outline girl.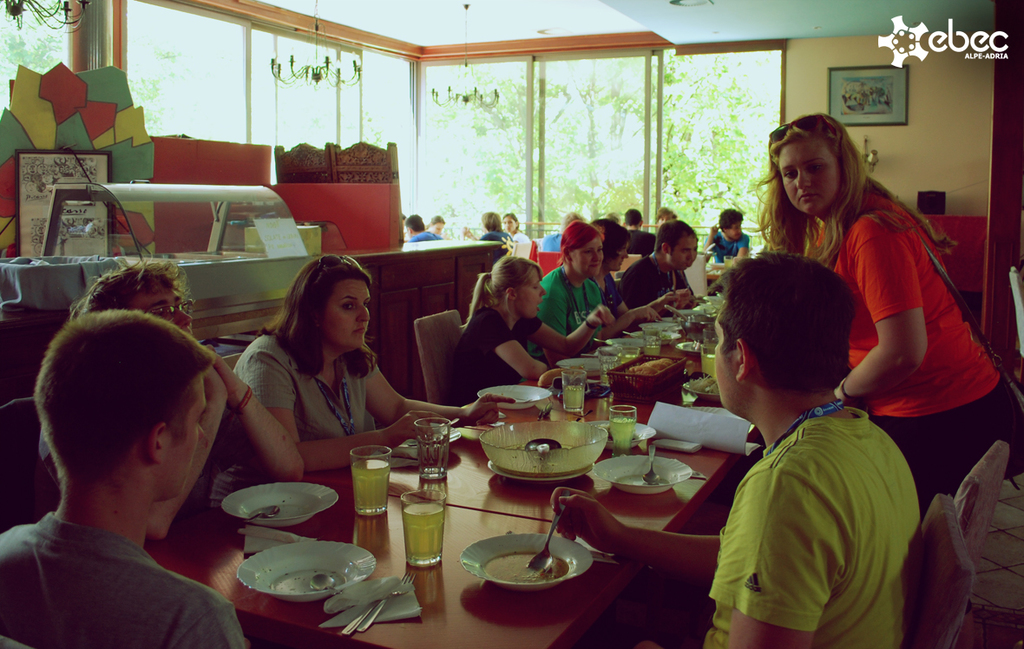
Outline: box(230, 242, 510, 469).
